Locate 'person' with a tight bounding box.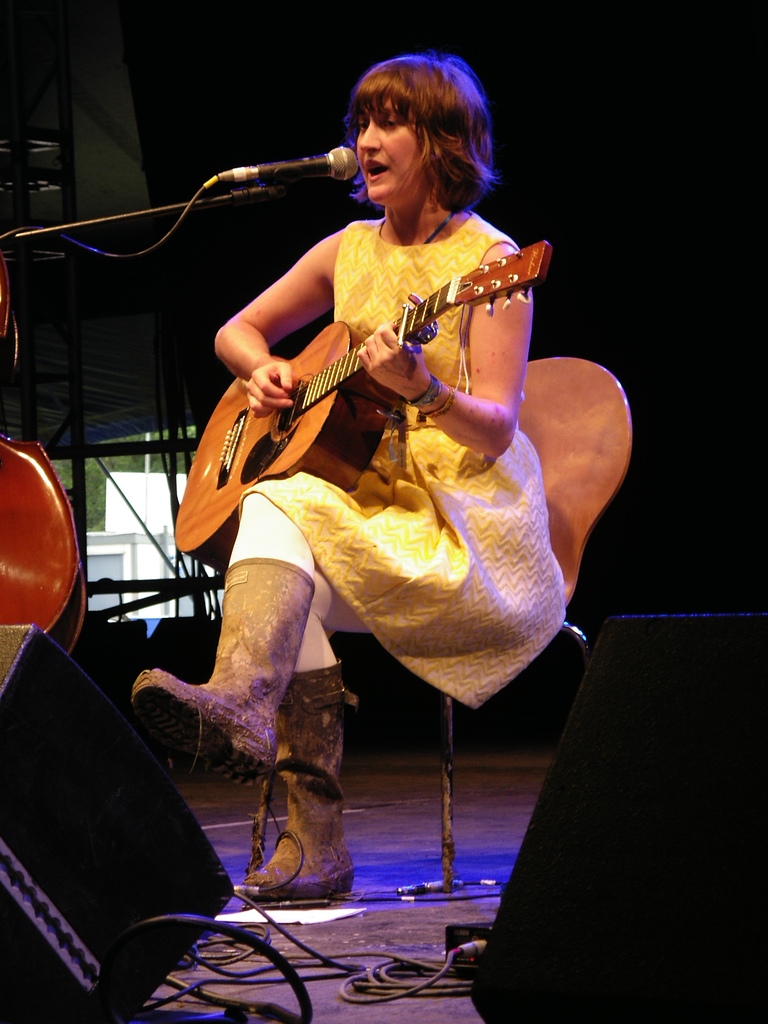
131/56/566/897.
